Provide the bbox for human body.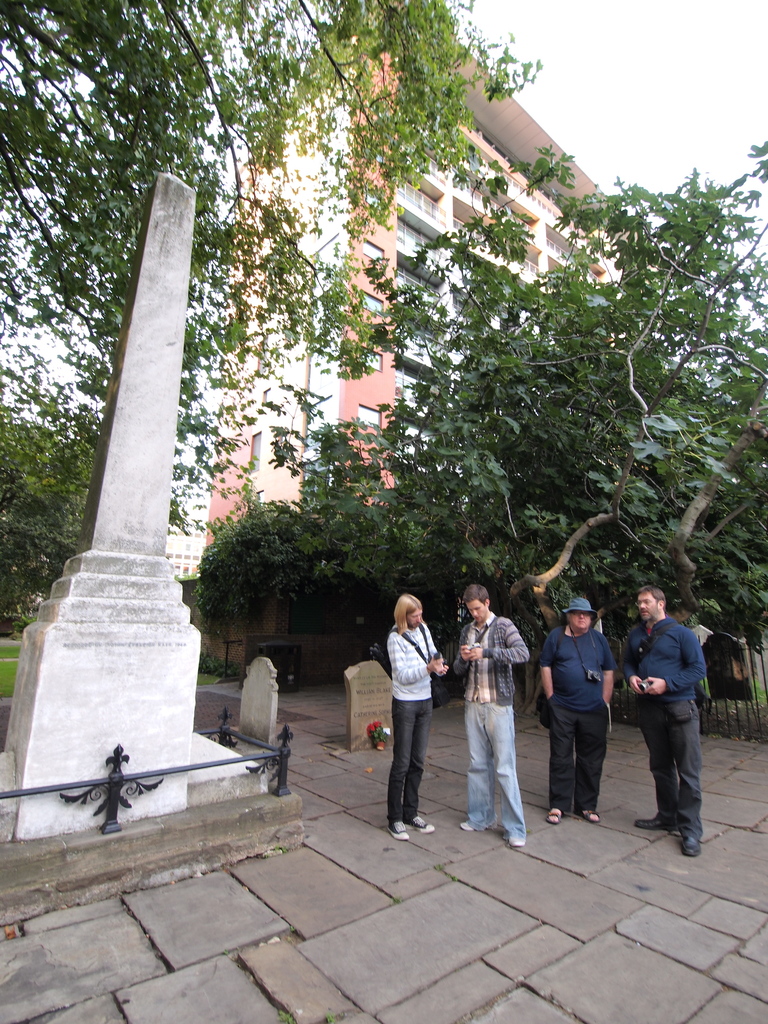
bbox=[460, 586, 530, 839].
